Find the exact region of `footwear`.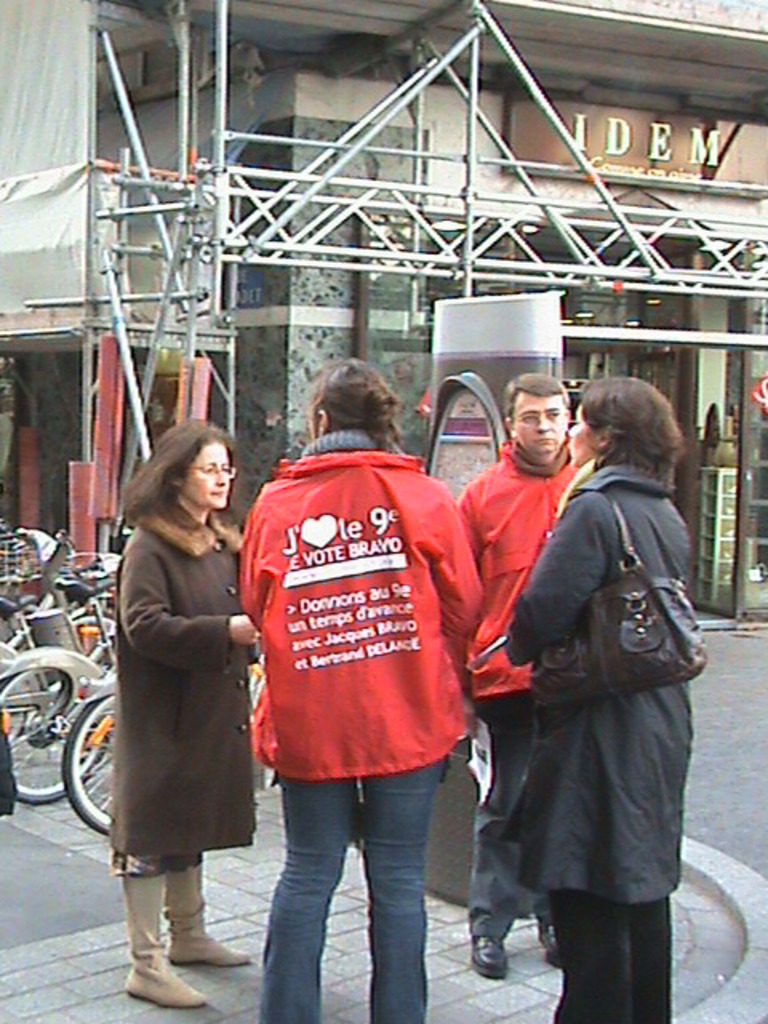
Exact region: region(165, 859, 251, 968).
